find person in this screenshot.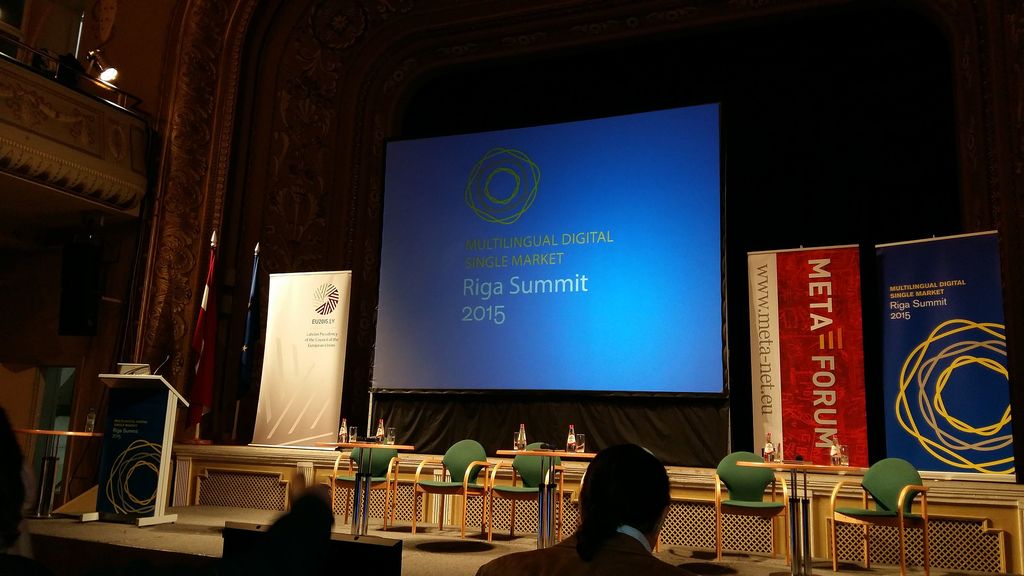
The bounding box for person is bbox=(0, 426, 24, 574).
